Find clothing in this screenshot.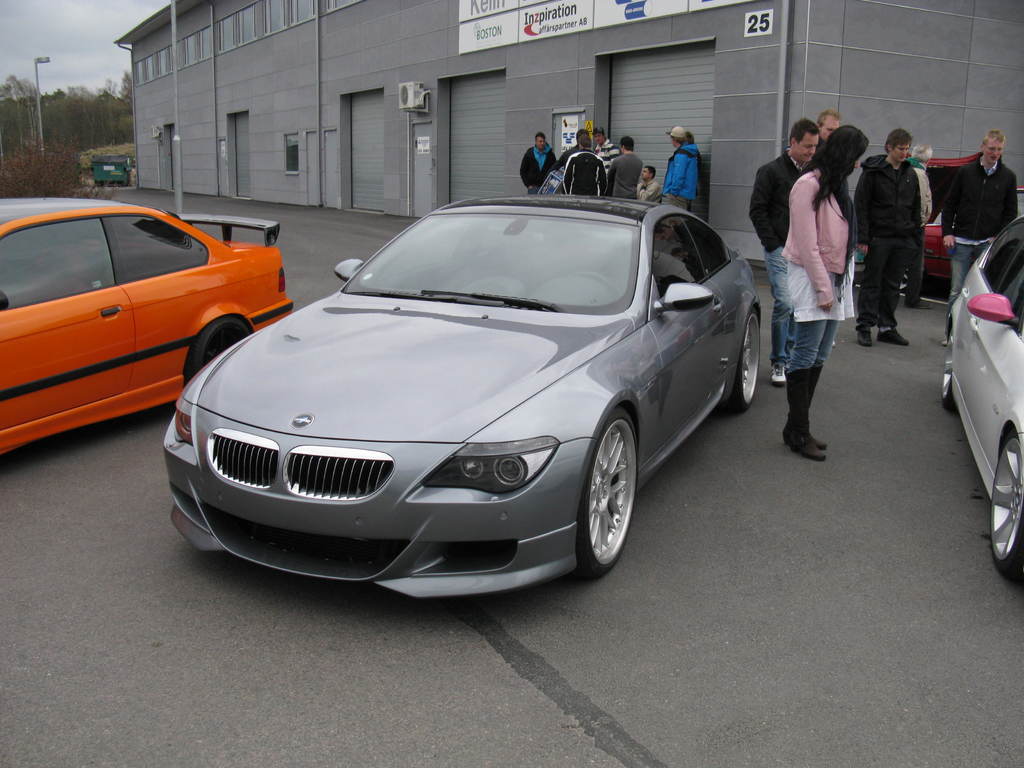
The bounding box for clothing is crop(518, 140, 556, 188).
